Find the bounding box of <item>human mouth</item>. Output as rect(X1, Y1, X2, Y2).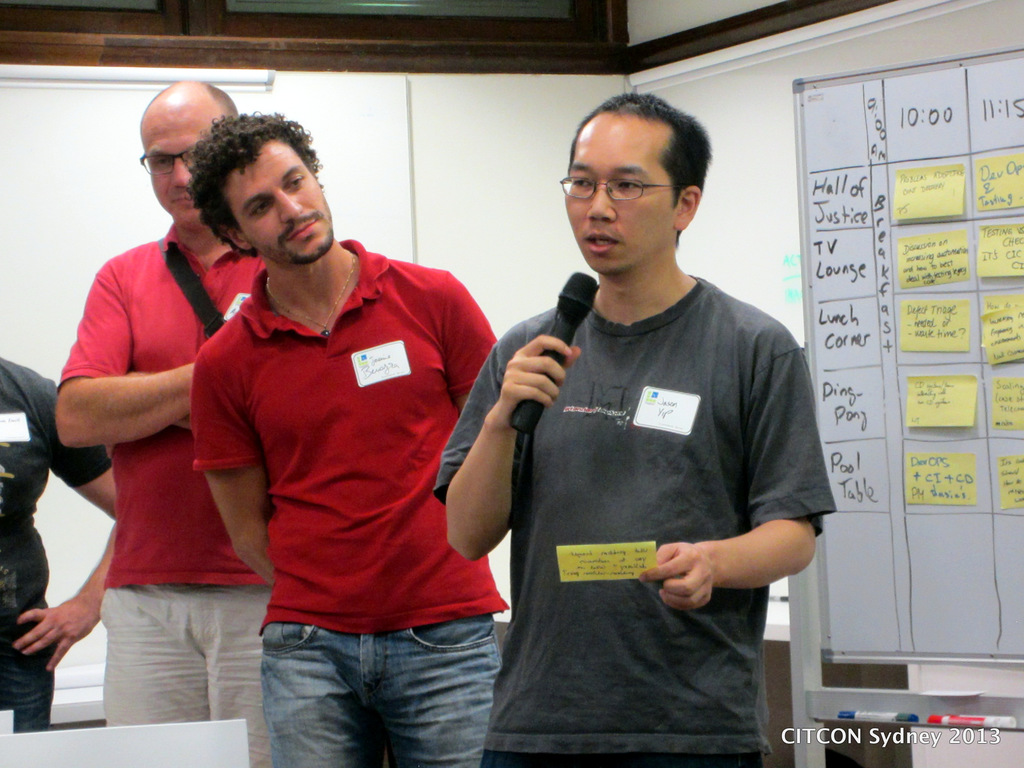
rect(288, 214, 318, 242).
